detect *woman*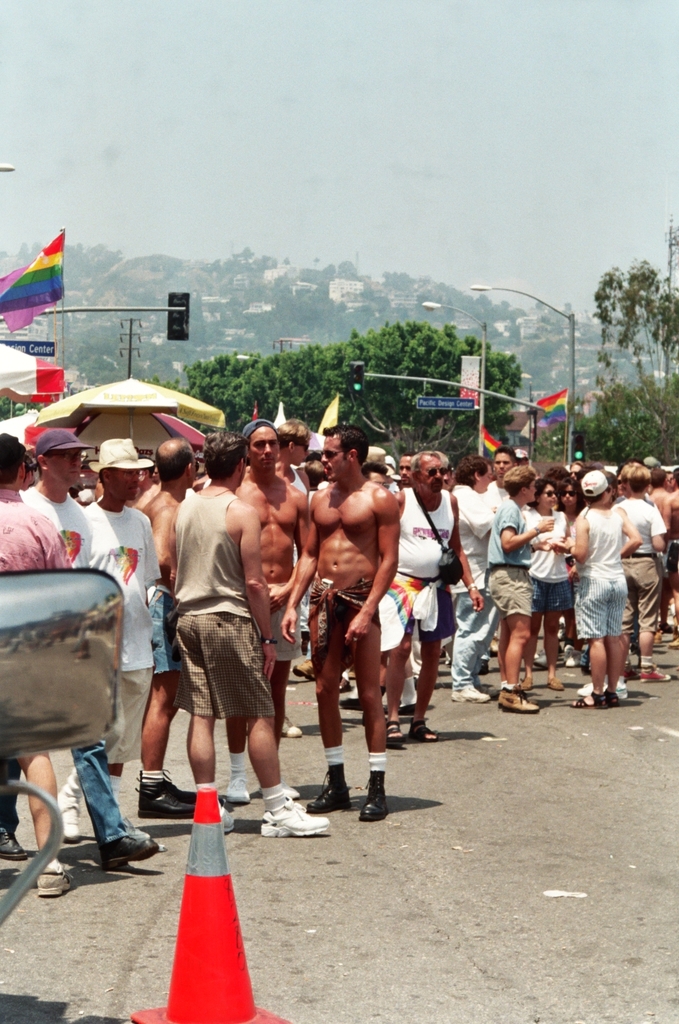
locate(513, 468, 583, 685)
